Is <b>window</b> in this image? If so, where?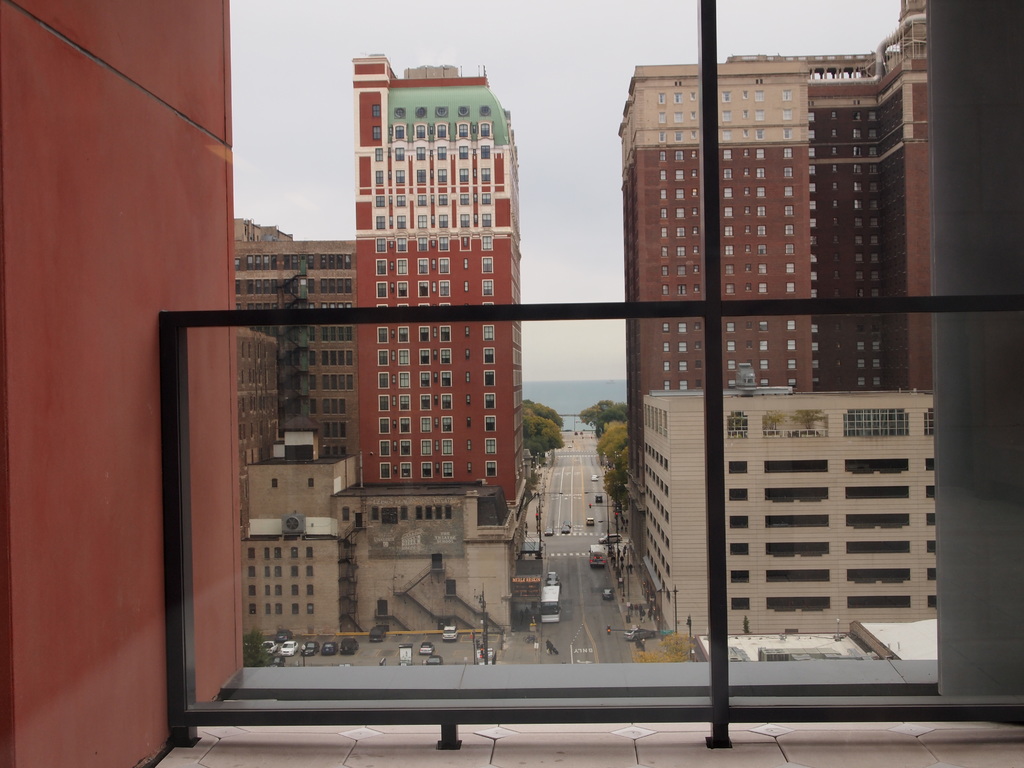
Yes, at Rect(677, 264, 685, 275).
